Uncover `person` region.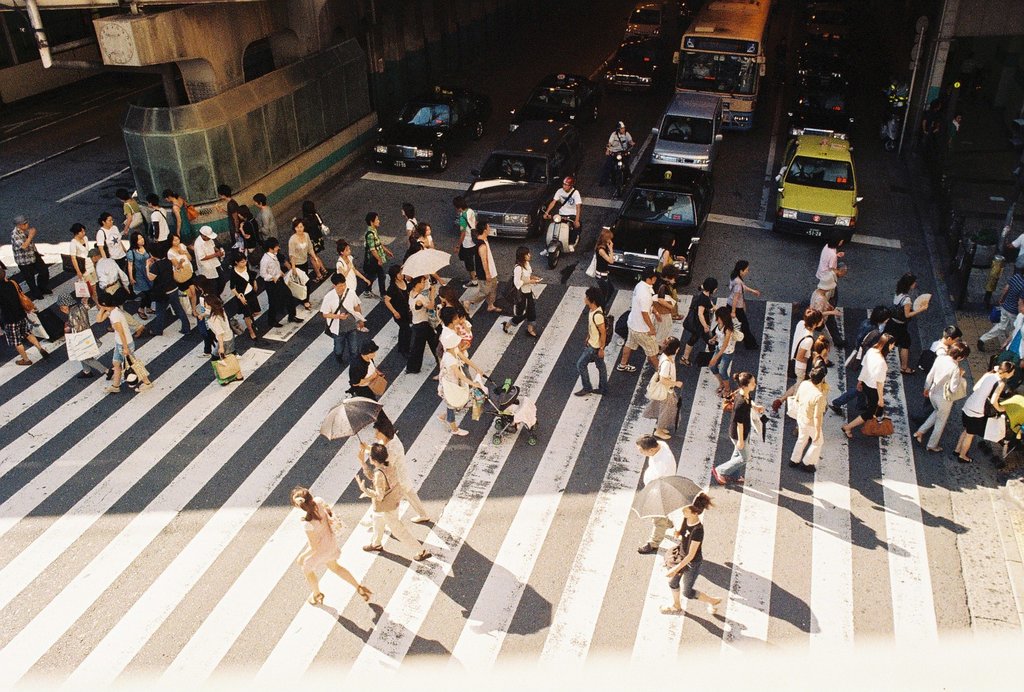
Uncovered: locate(337, 240, 369, 334).
